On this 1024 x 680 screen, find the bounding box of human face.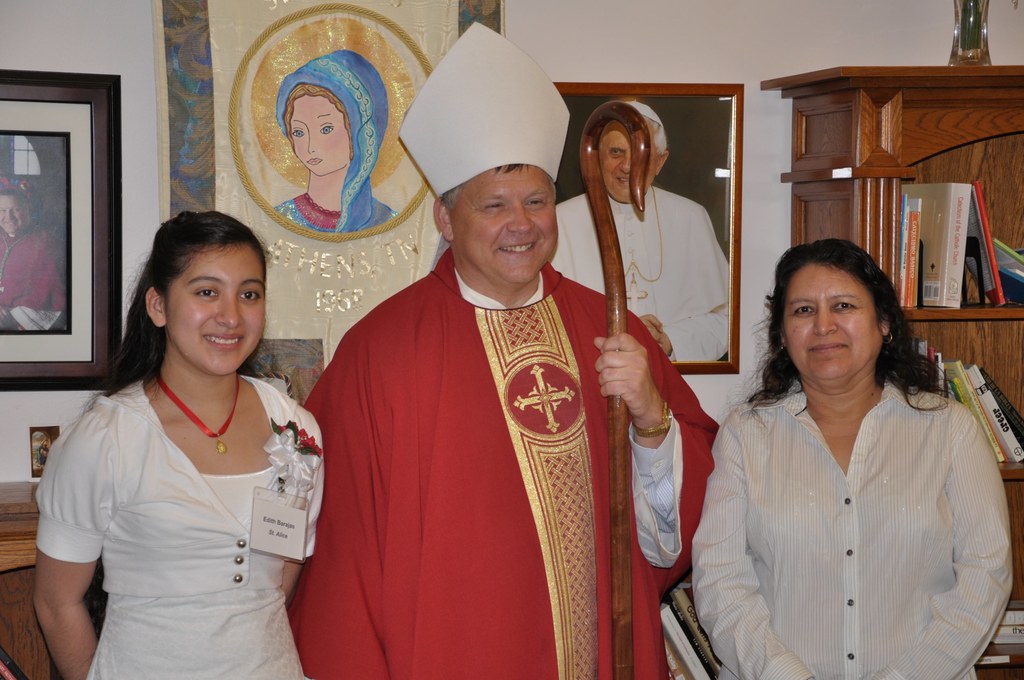
Bounding box: 785/264/882/380.
